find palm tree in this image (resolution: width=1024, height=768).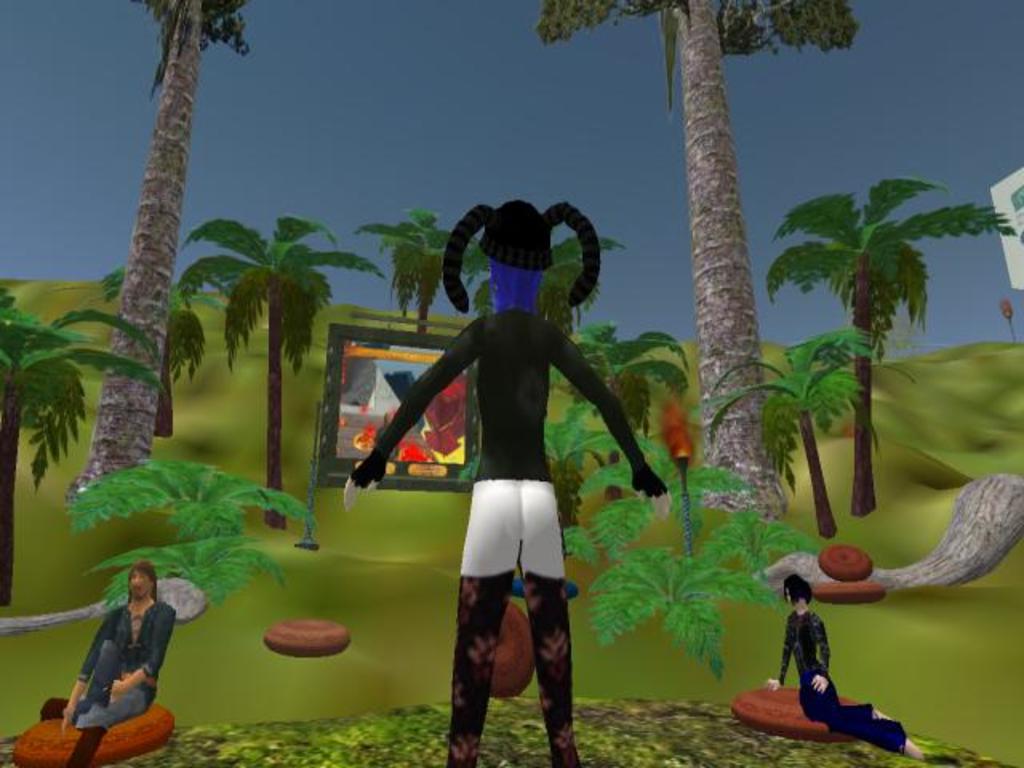
[0, 274, 67, 560].
